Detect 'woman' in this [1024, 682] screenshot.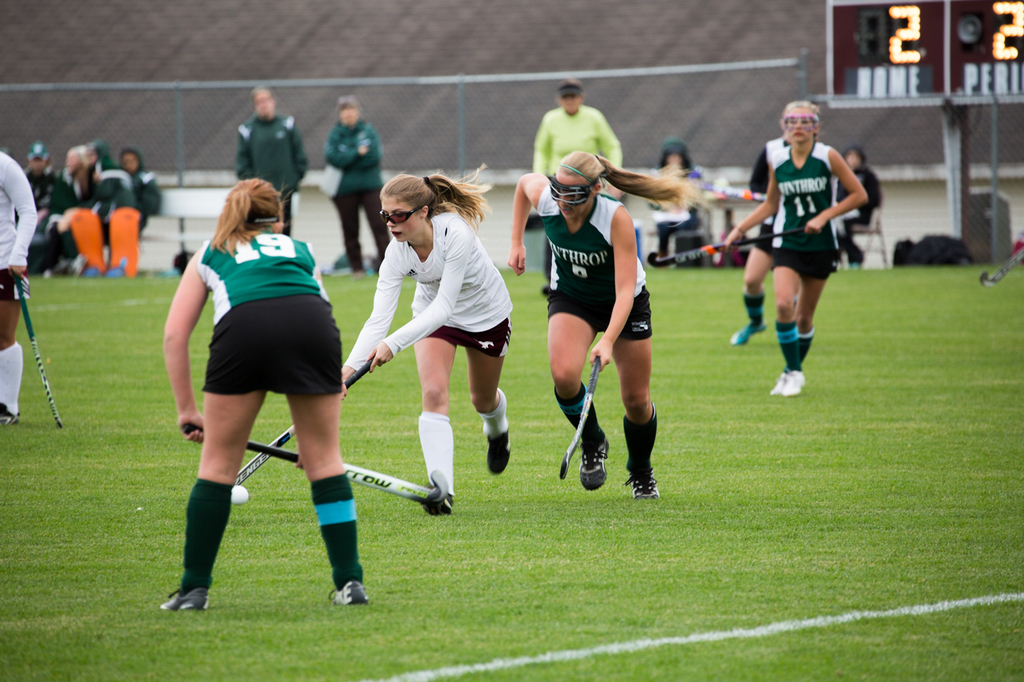
Detection: bbox(509, 148, 704, 487).
